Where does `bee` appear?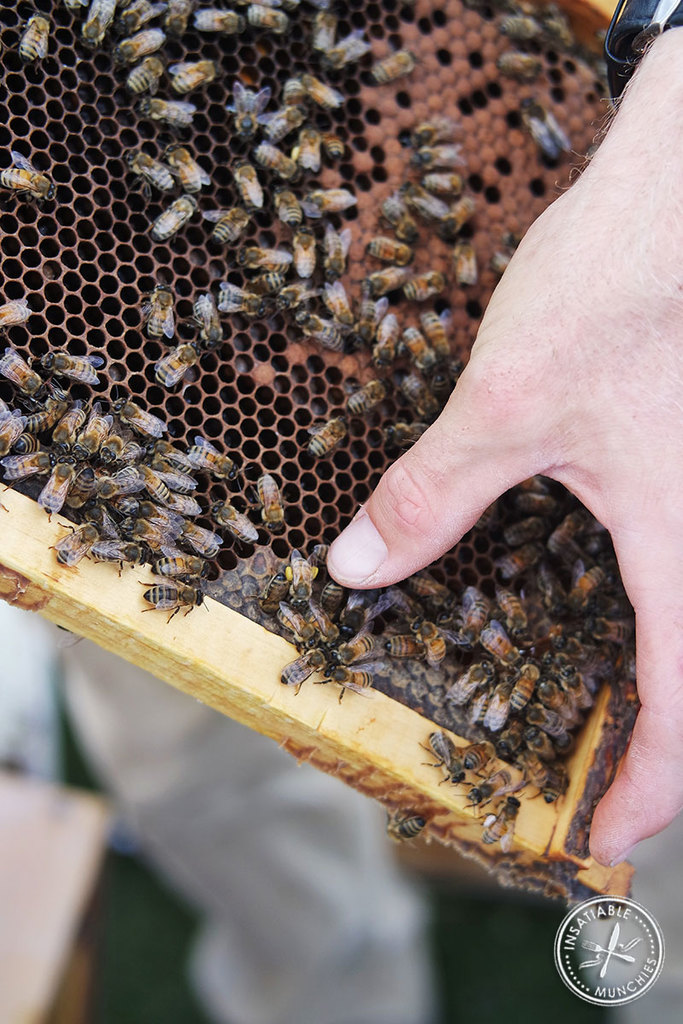
Appears at region(192, 9, 248, 38).
